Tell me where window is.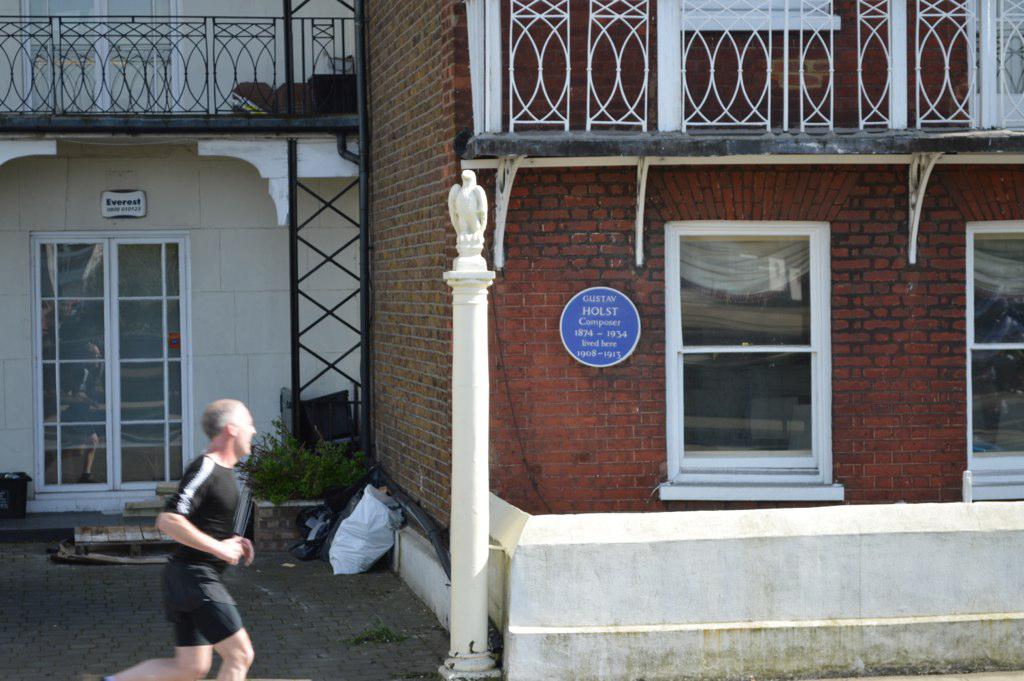
window is at bbox=[27, 238, 224, 507].
